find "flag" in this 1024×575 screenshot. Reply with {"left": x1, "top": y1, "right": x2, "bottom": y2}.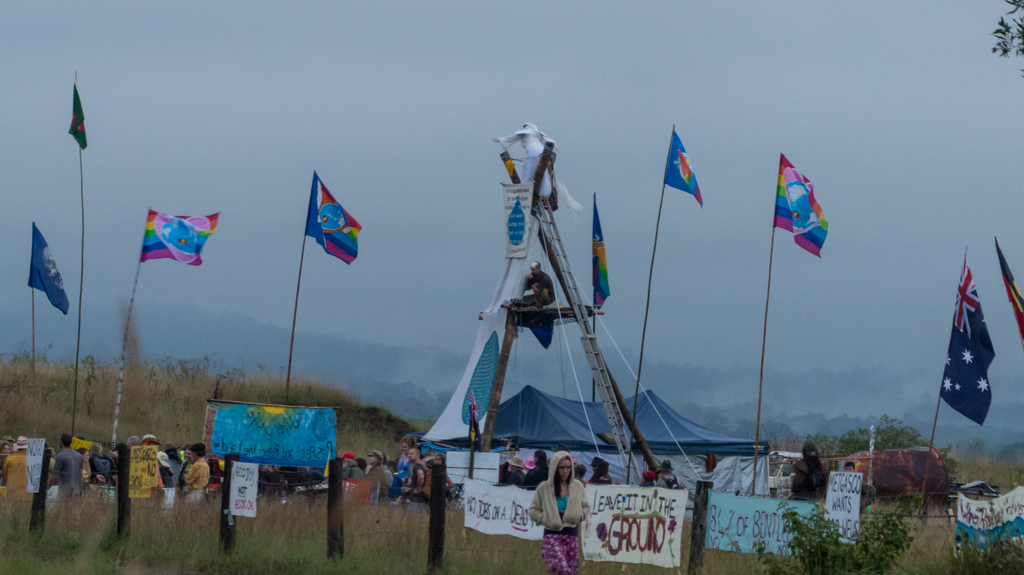
{"left": 664, "top": 126, "right": 702, "bottom": 214}.
